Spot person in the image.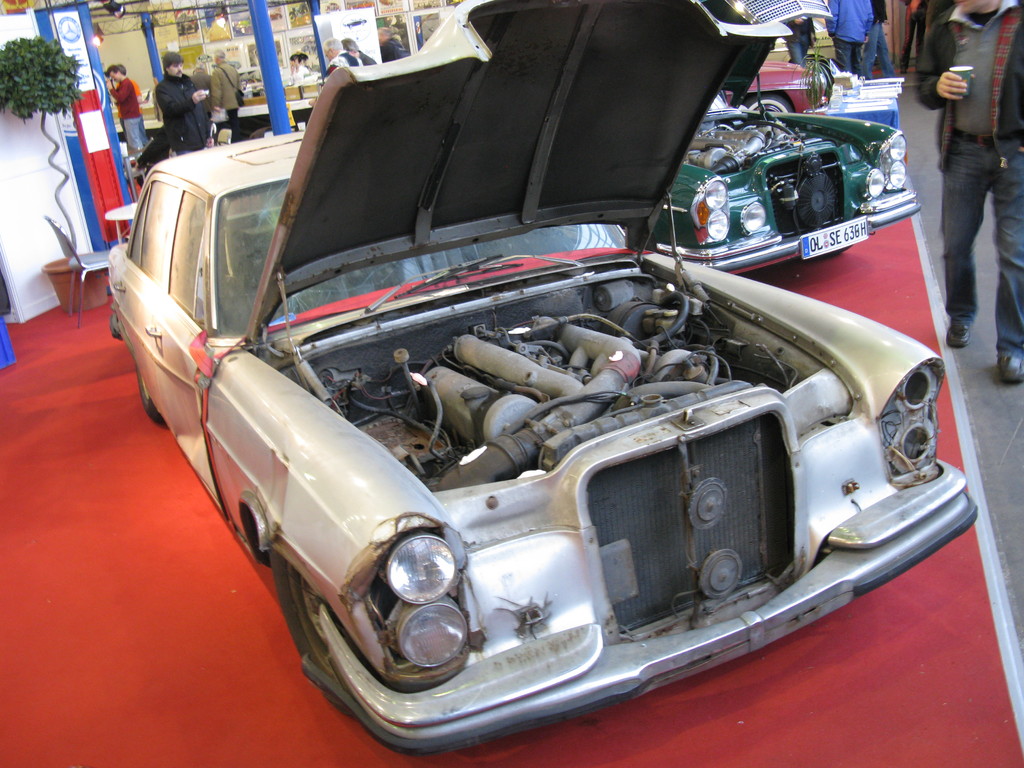
person found at {"left": 785, "top": 12, "right": 816, "bottom": 61}.
